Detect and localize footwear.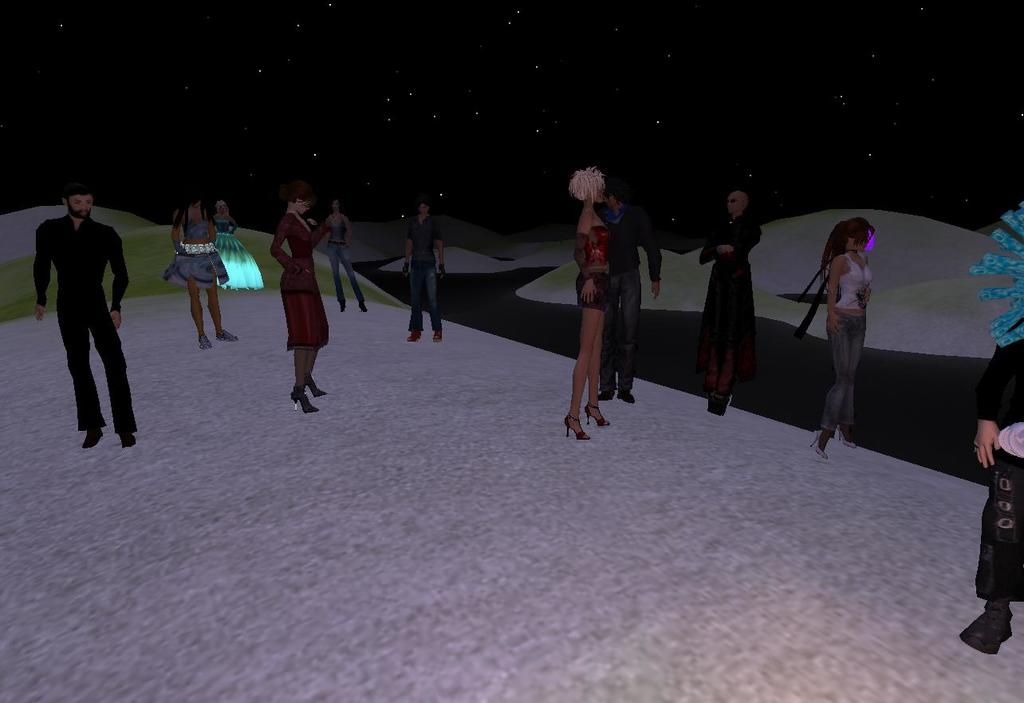
Localized at rect(118, 432, 132, 453).
